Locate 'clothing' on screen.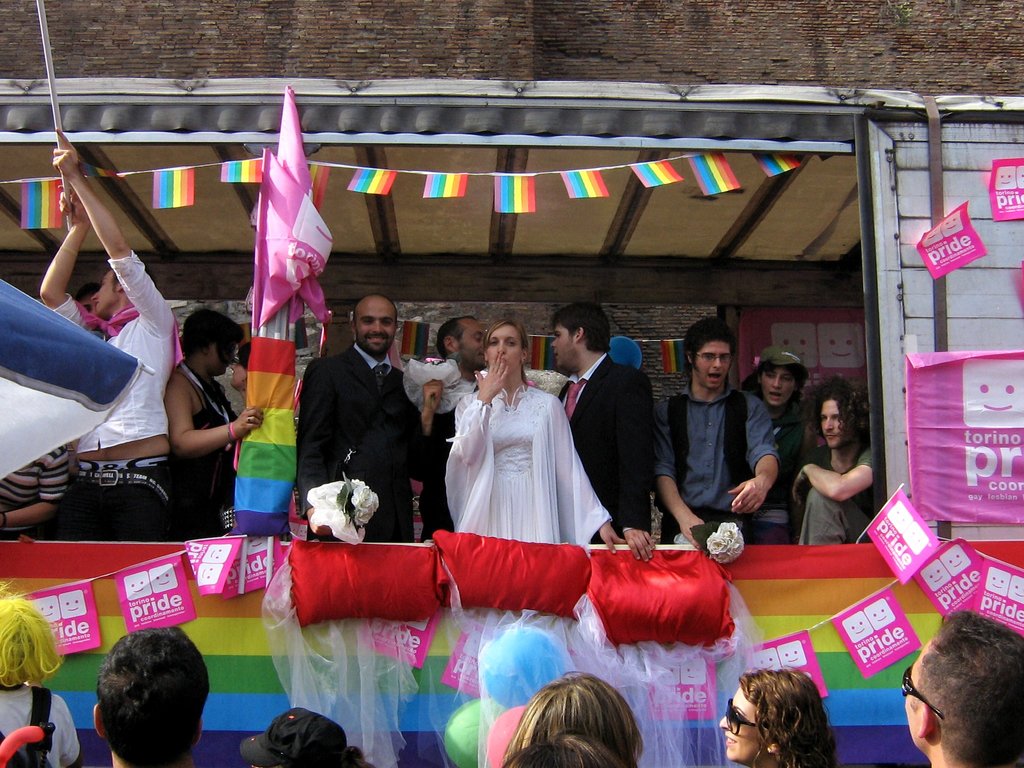
On screen at [left=404, top=358, right=475, bottom=545].
